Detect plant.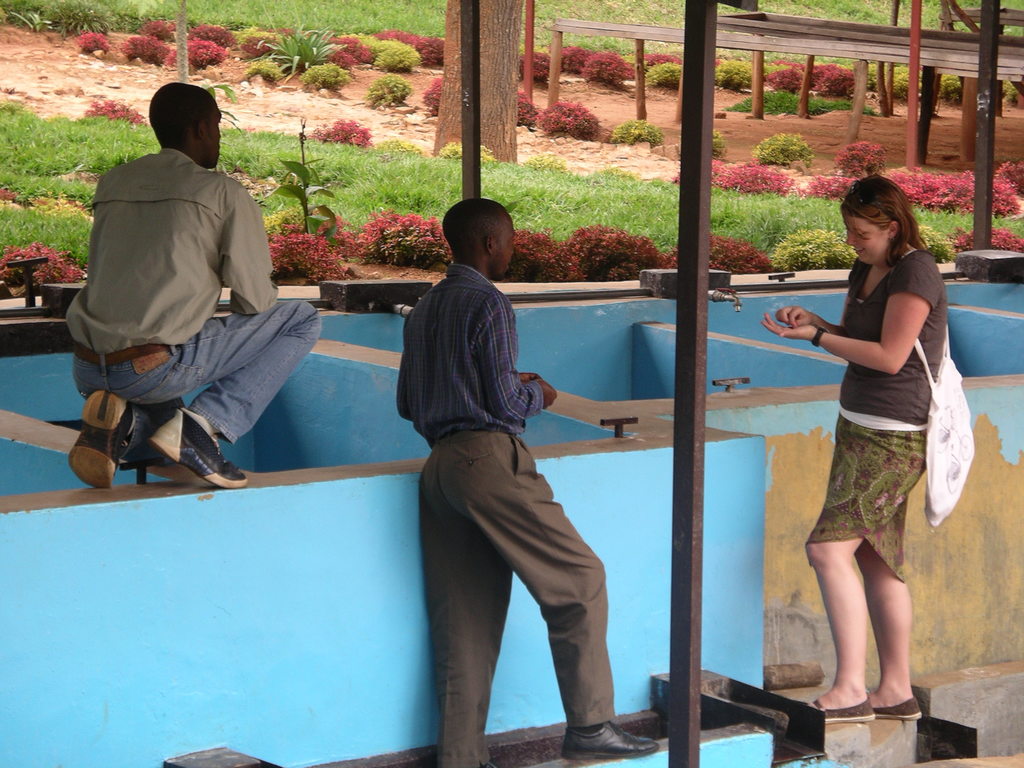
Detected at left=420, top=71, right=454, bottom=123.
